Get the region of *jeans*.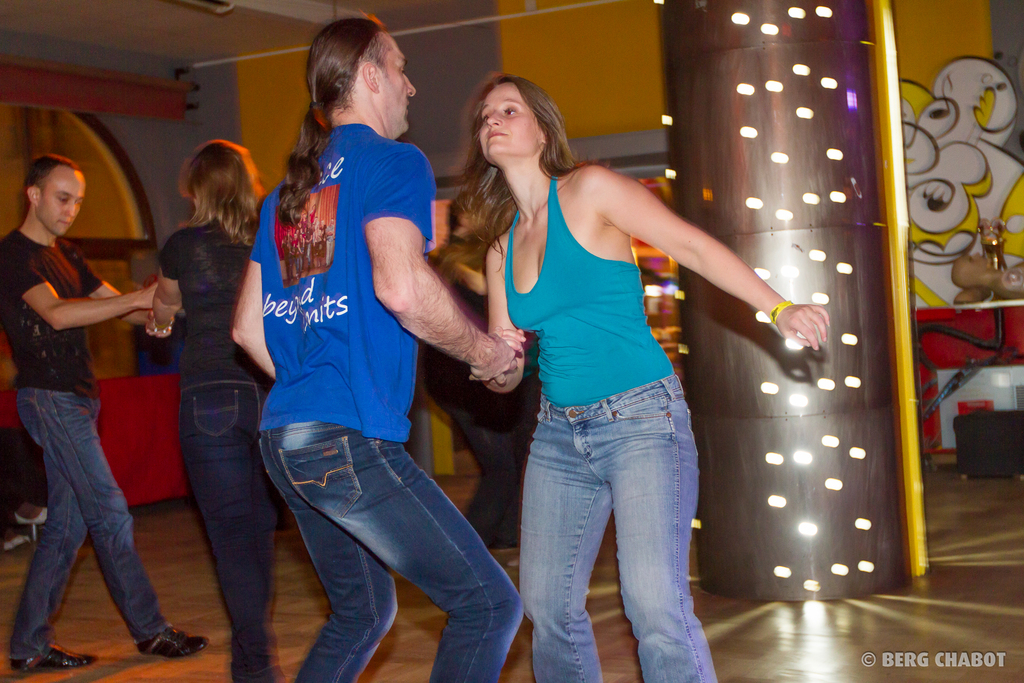
15, 387, 167, 659.
